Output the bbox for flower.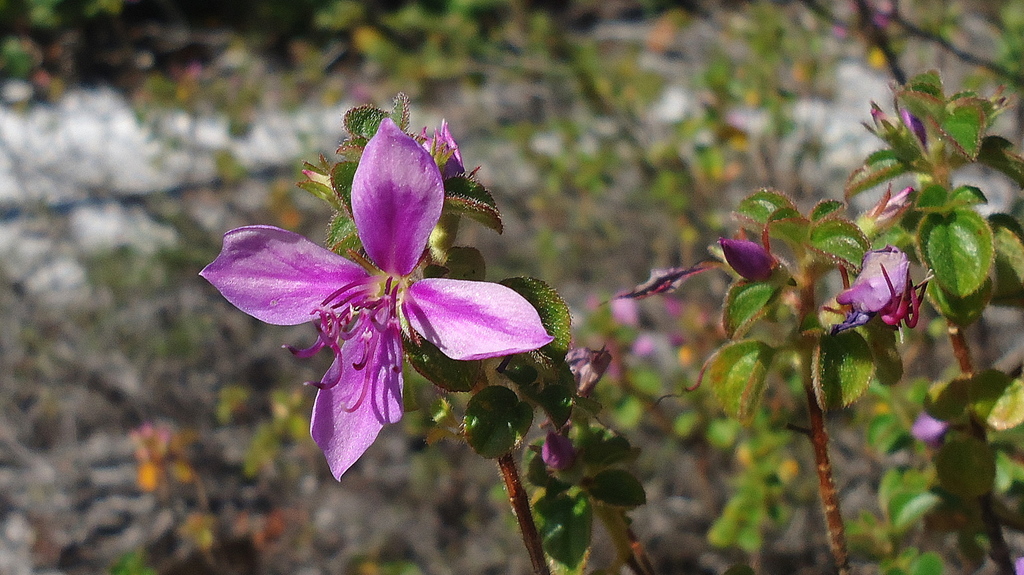
862/106/920/161.
